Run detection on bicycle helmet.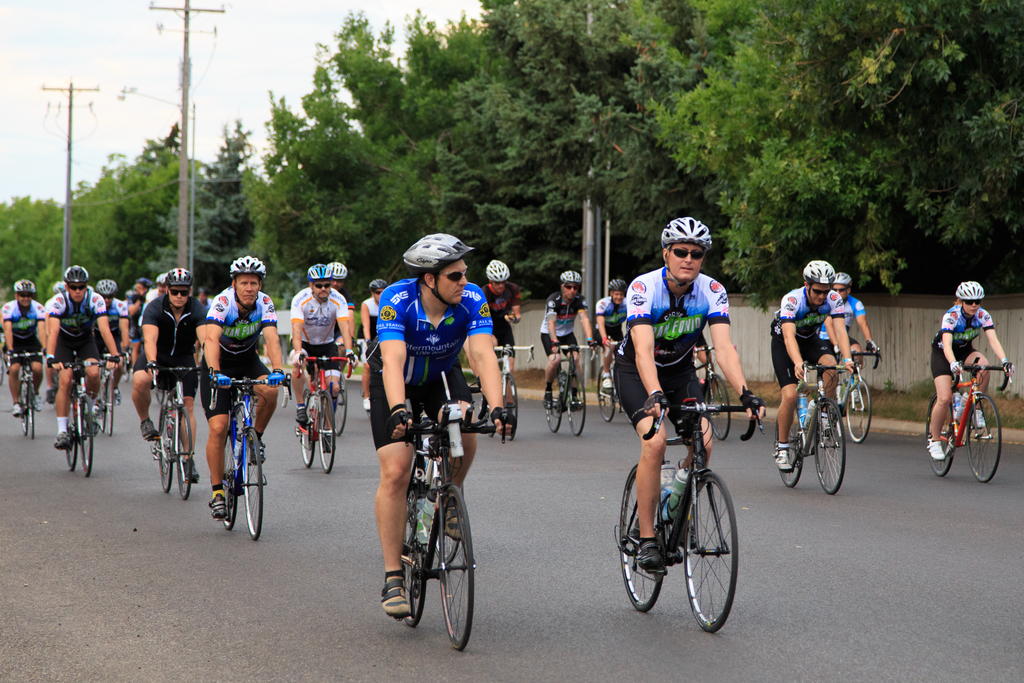
Result: detection(58, 267, 94, 289).
